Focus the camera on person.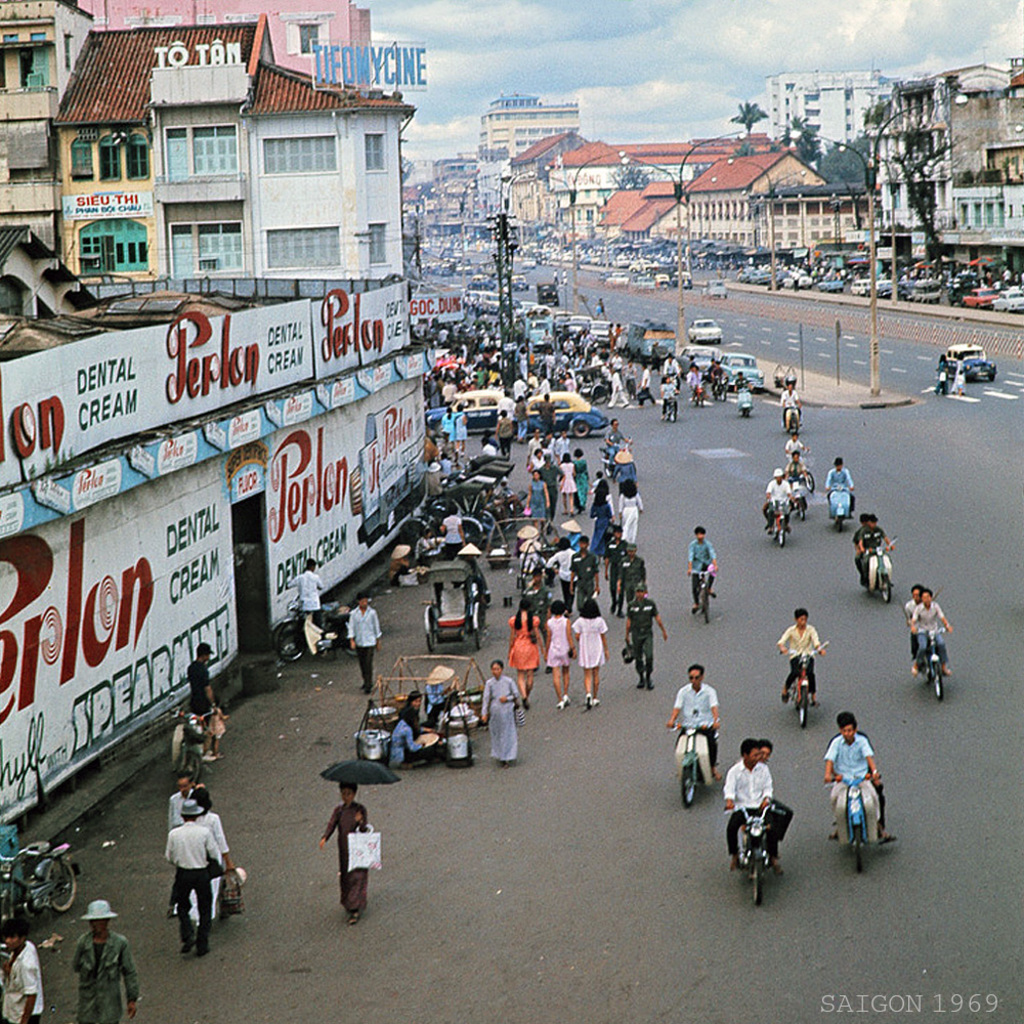
Focus region: x1=555 y1=267 x2=558 y2=285.
